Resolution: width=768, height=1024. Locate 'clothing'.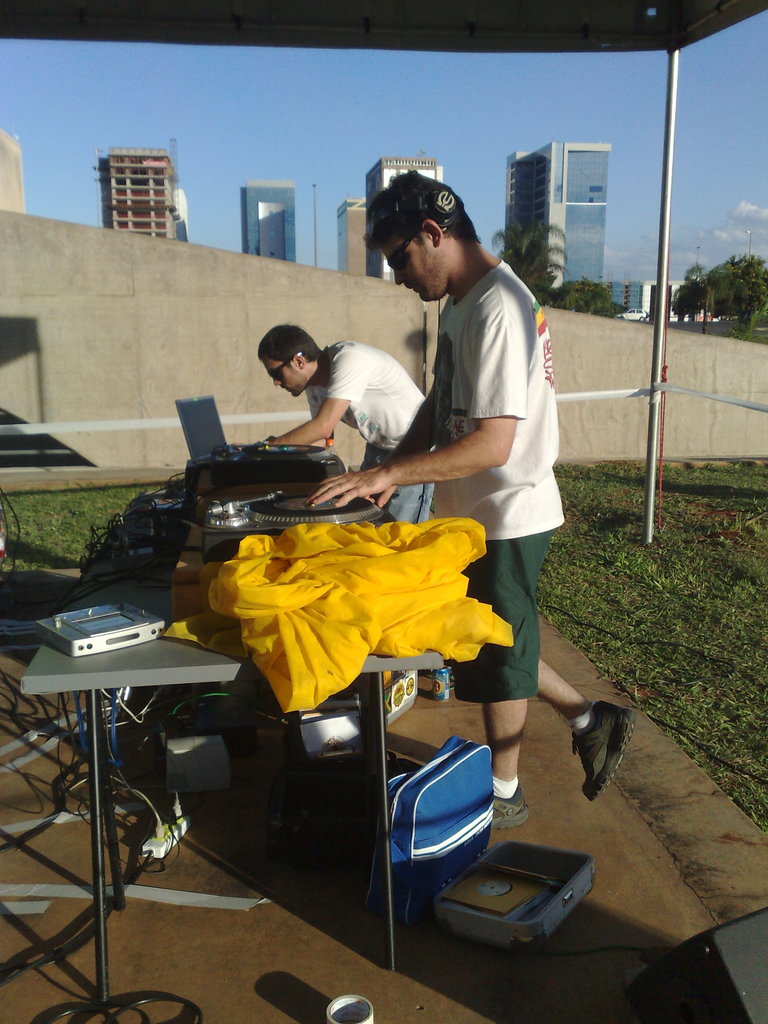
(426,259,565,703).
